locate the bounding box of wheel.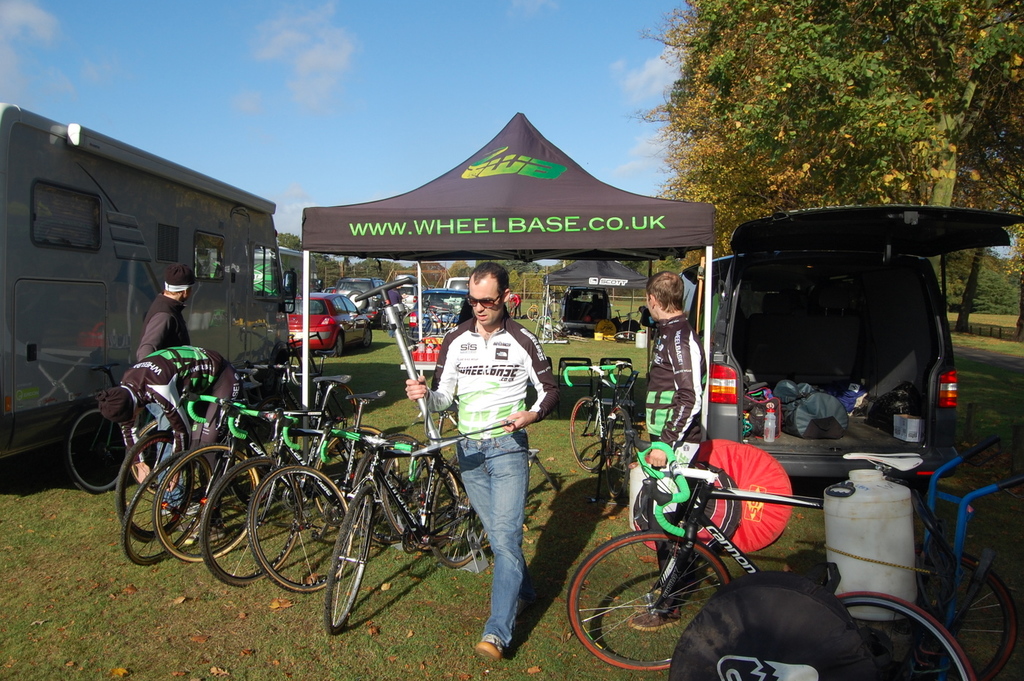
Bounding box: [left=401, top=308, right=432, bottom=342].
